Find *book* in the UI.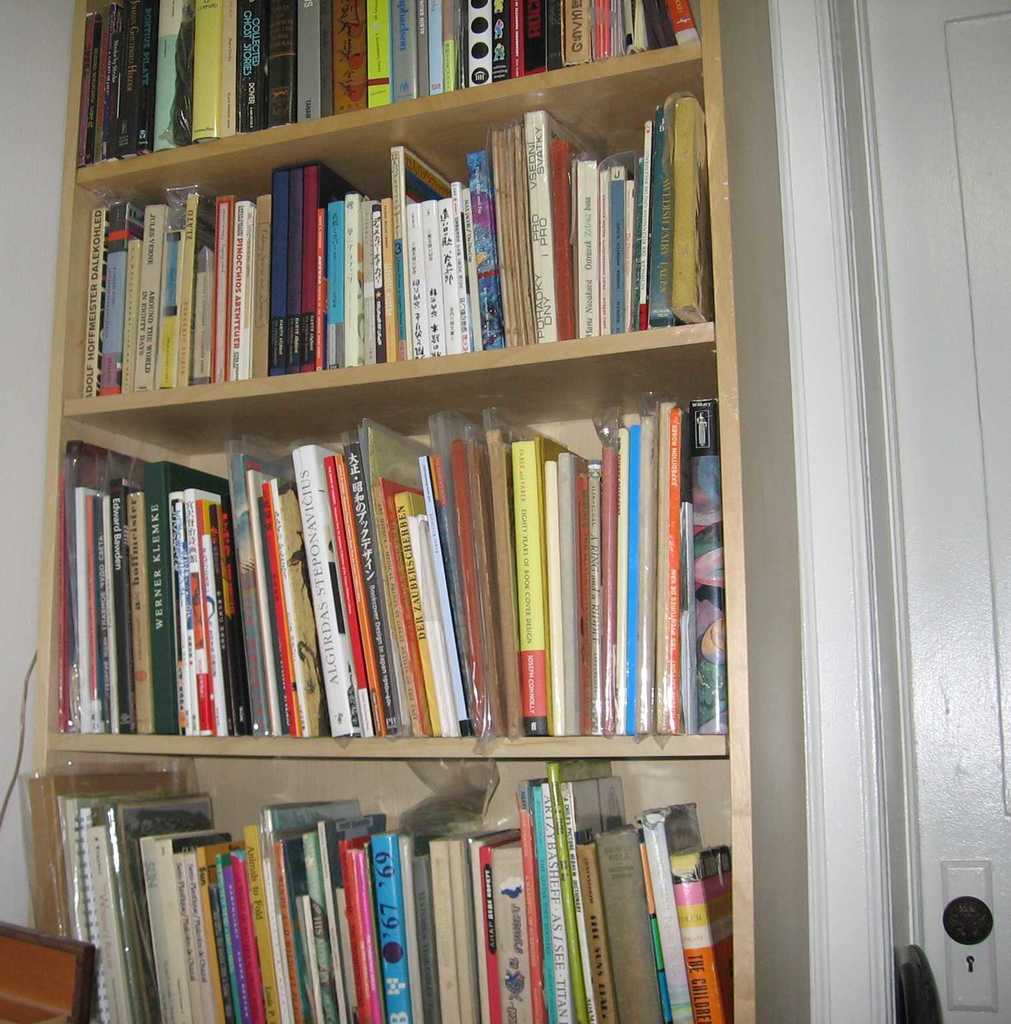
UI element at bbox=[673, 845, 729, 1023].
